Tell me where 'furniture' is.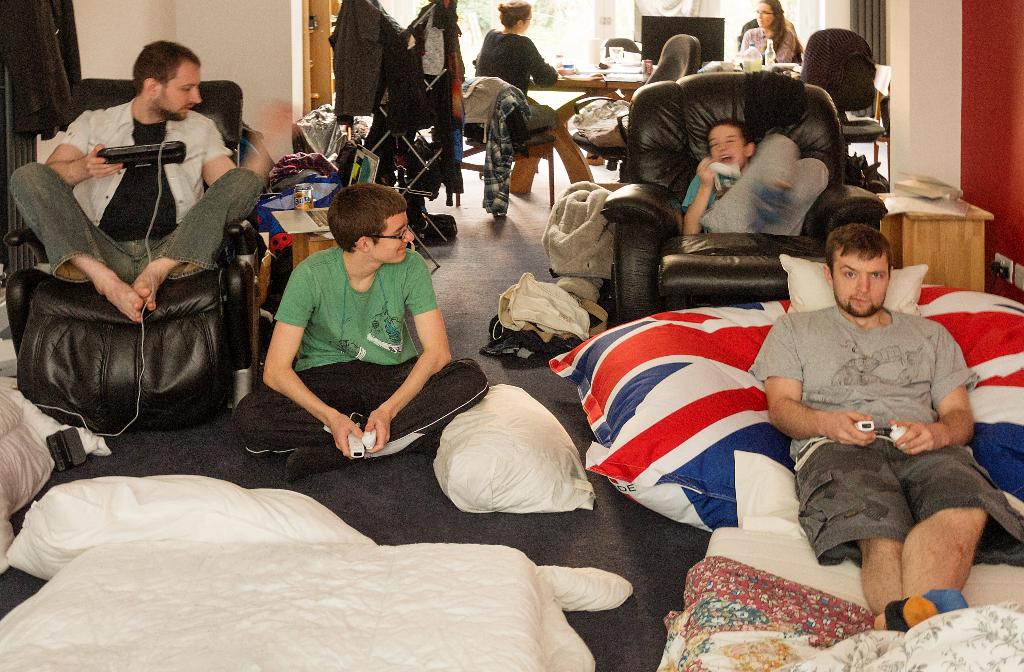
'furniture' is at left=602, top=73, right=888, bottom=320.
